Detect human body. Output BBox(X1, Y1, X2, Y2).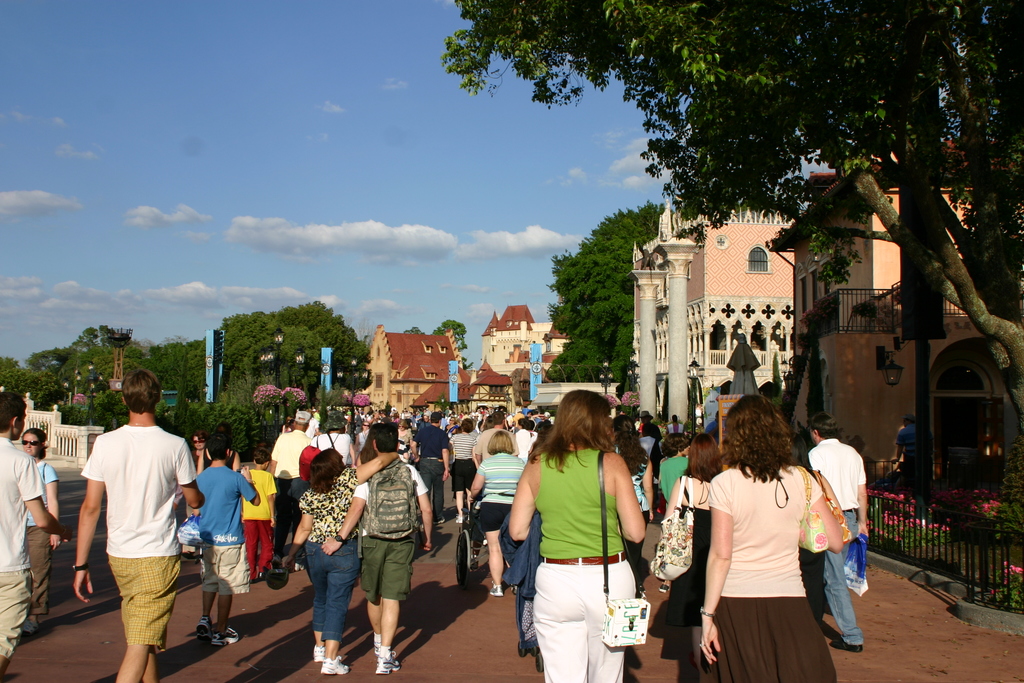
BBox(507, 387, 646, 682).
